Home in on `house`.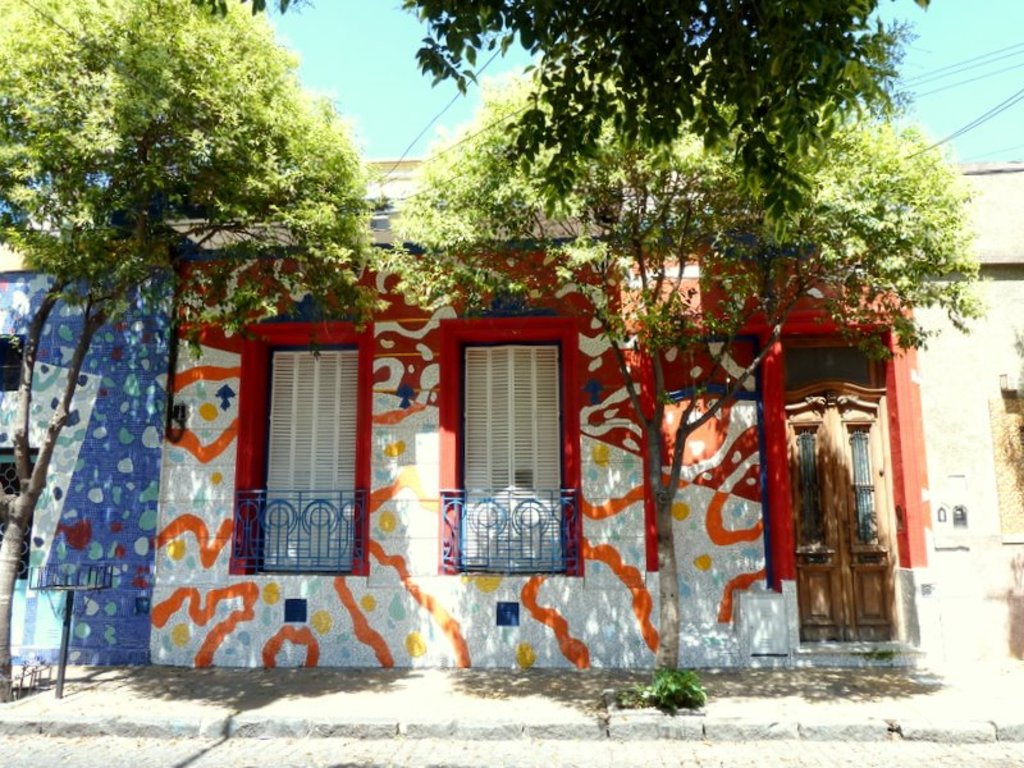
Homed in at <region>908, 160, 1023, 671</region>.
